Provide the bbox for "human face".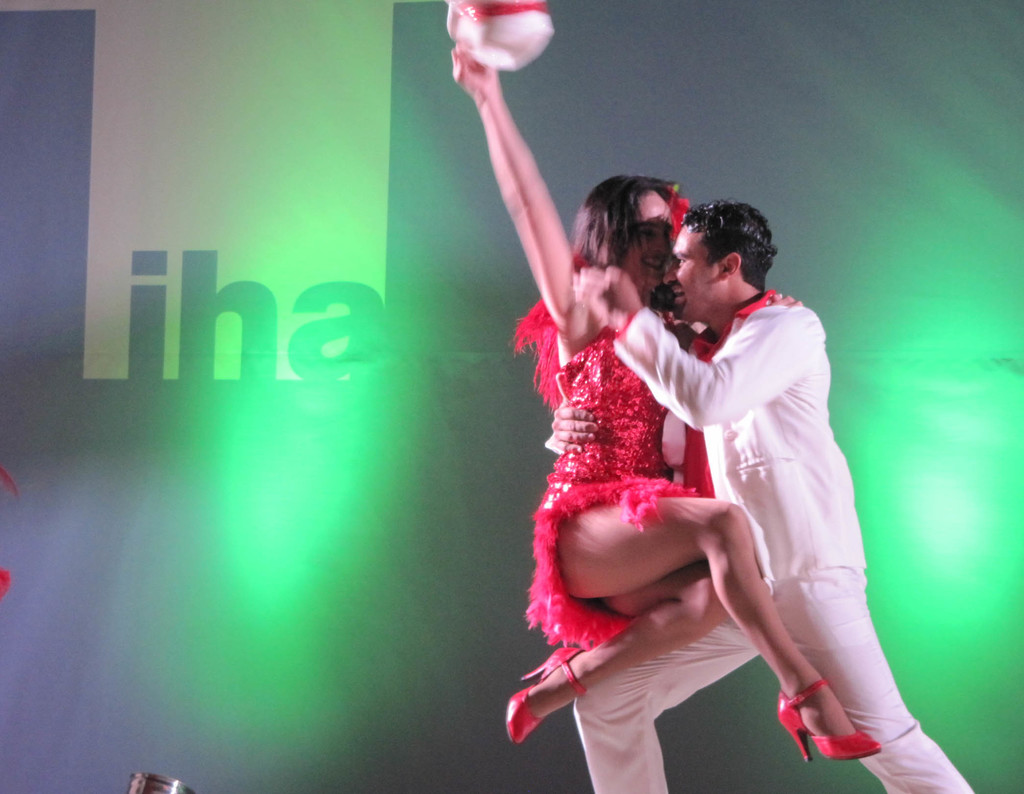
(left=625, top=192, right=674, bottom=293).
